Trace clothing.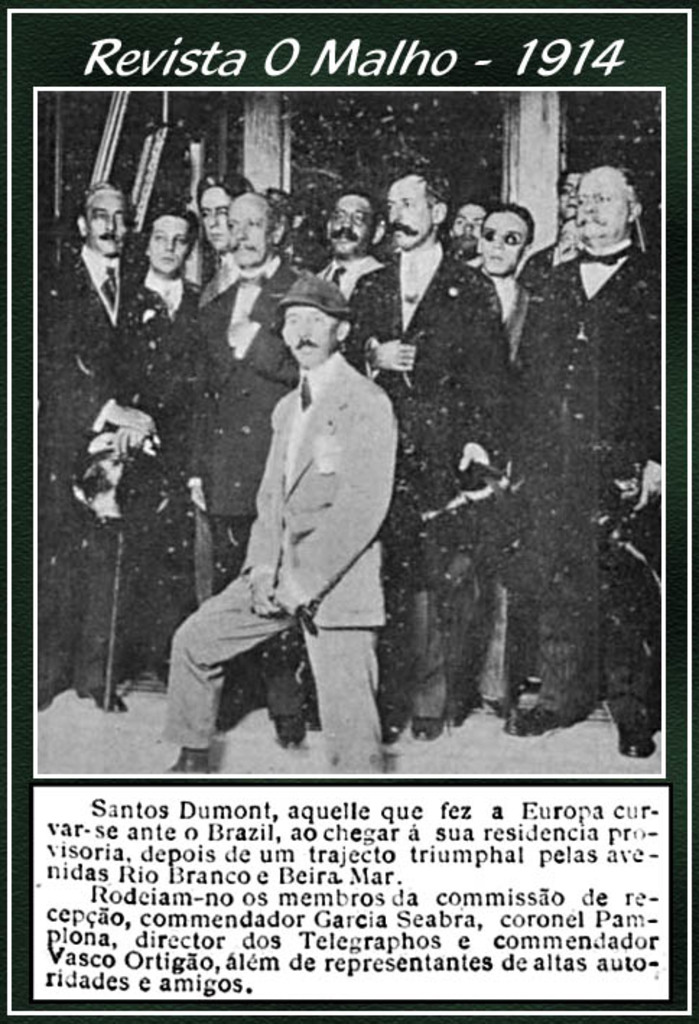
Traced to {"x1": 178, "y1": 289, "x2": 404, "y2": 741}.
